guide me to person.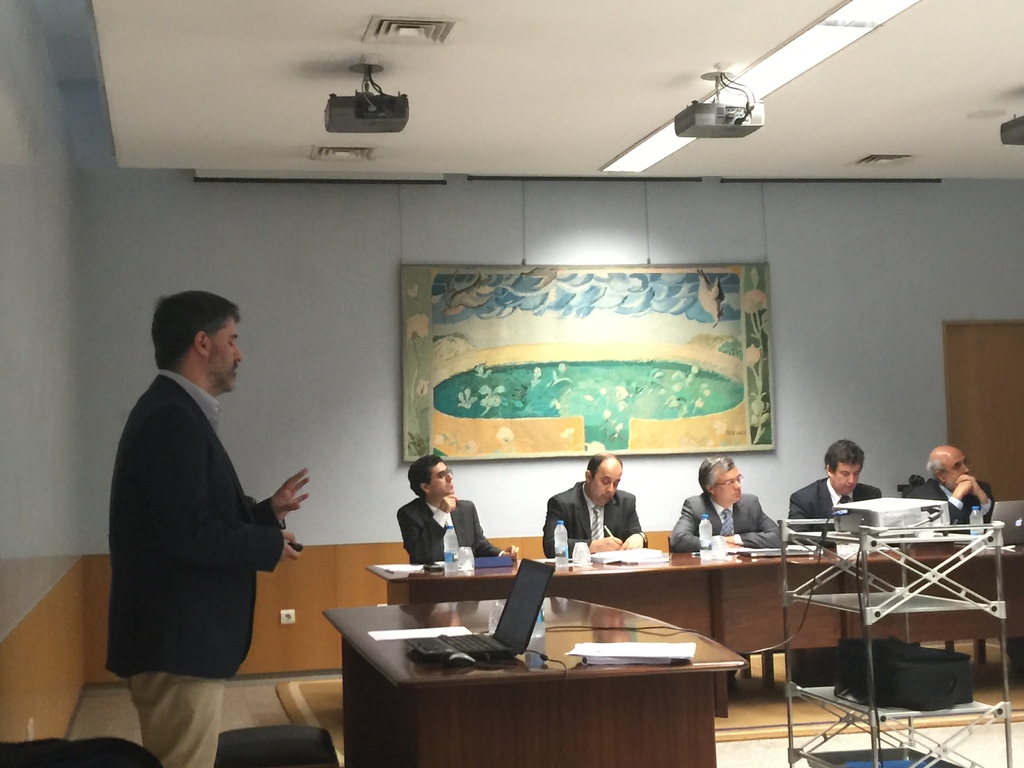
Guidance: 395,452,522,565.
